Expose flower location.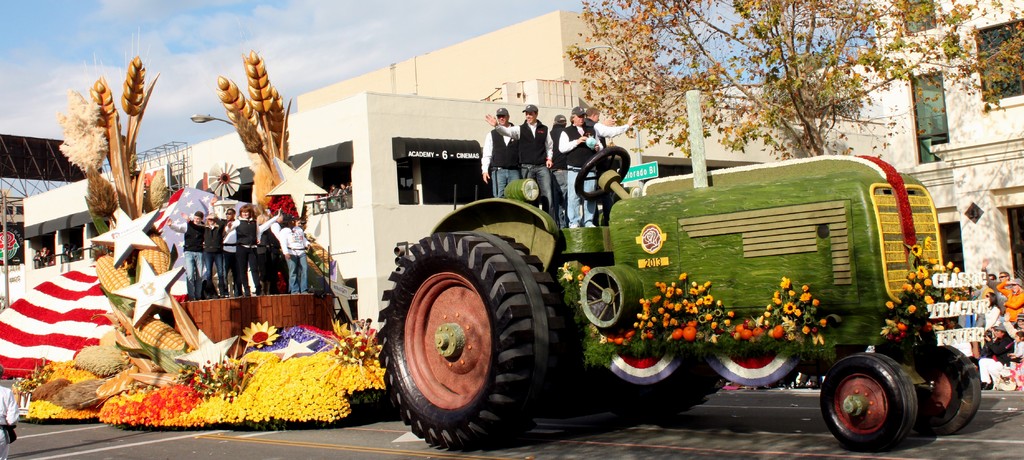
Exposed at (240,316,280,346).
